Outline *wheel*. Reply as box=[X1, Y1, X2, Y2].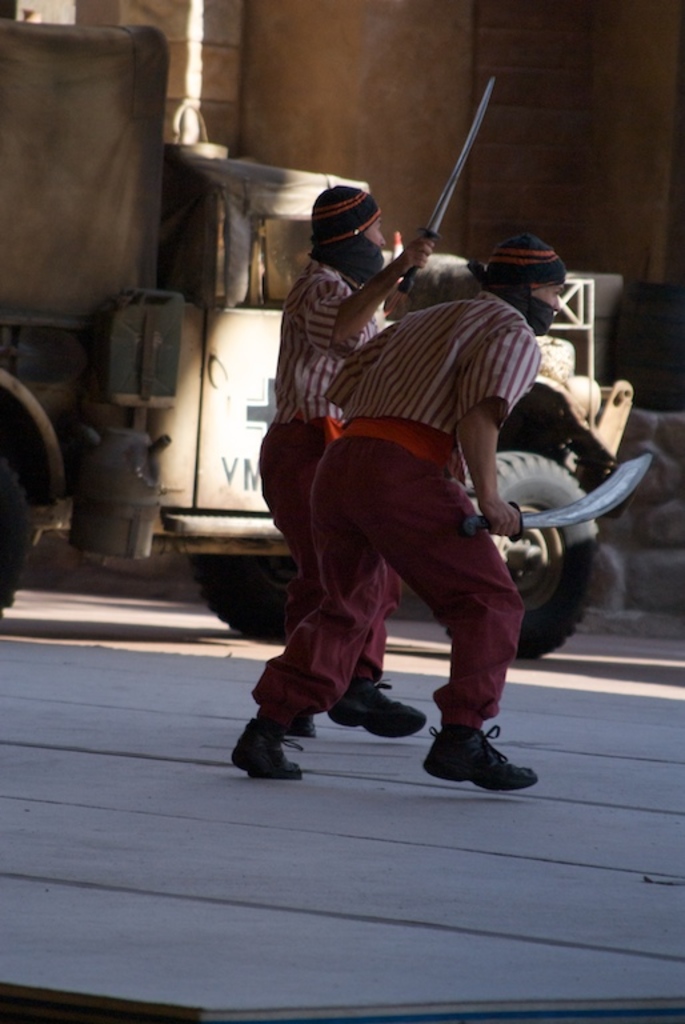
box=[0, 451, 33, 623].
